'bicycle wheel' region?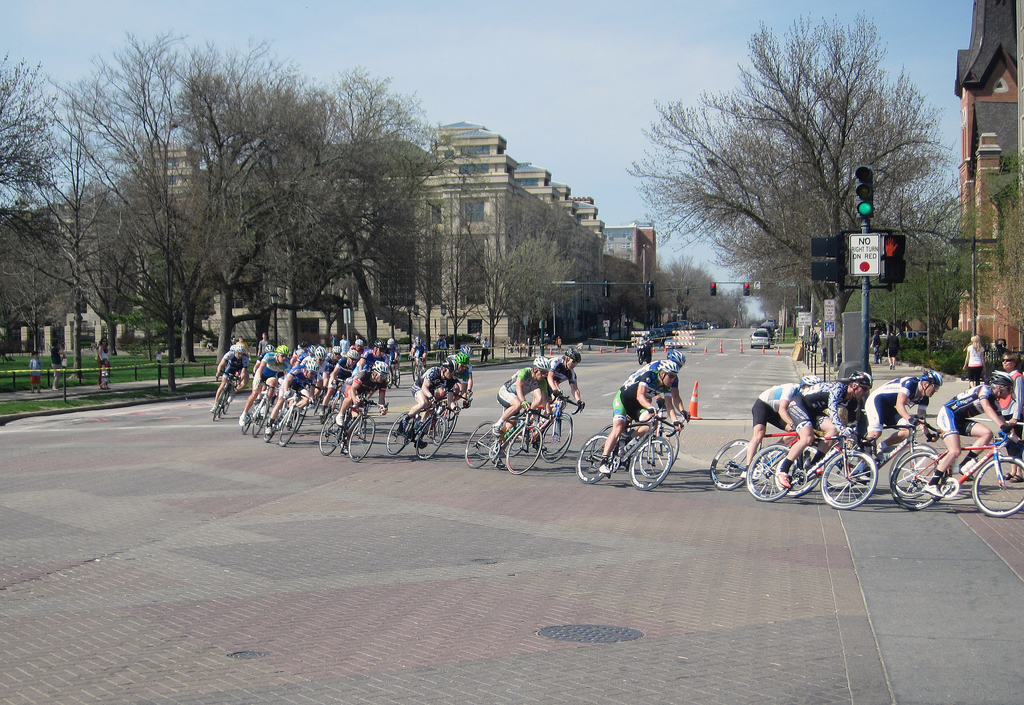
[x1=291, y1=405, x2=308, y2=431]
